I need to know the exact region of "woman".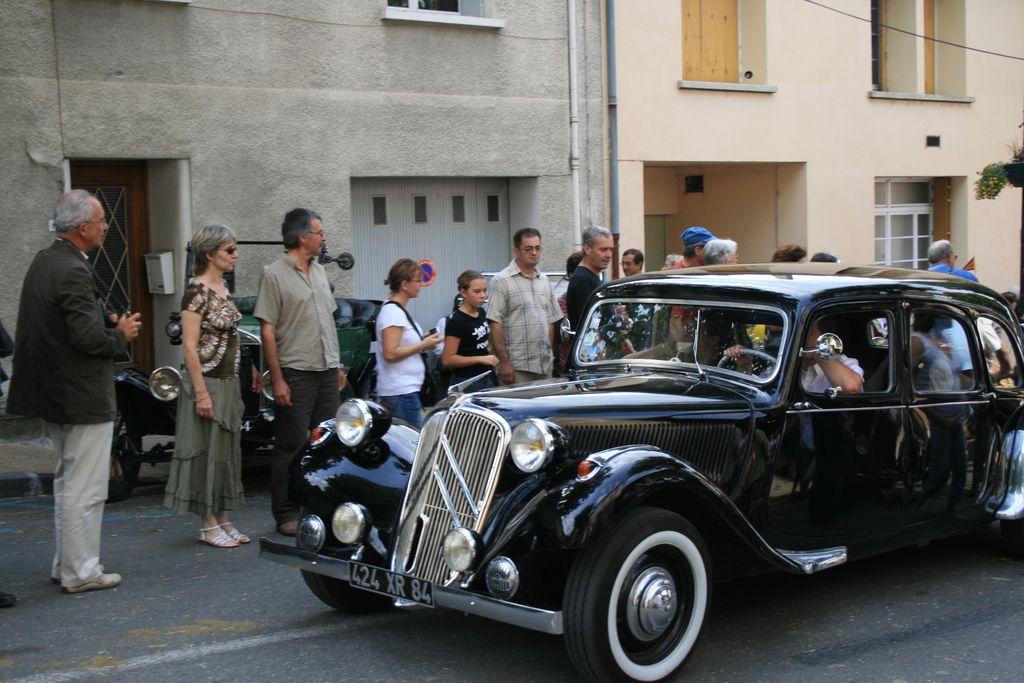
Region: [150, 227, 246, 559].
